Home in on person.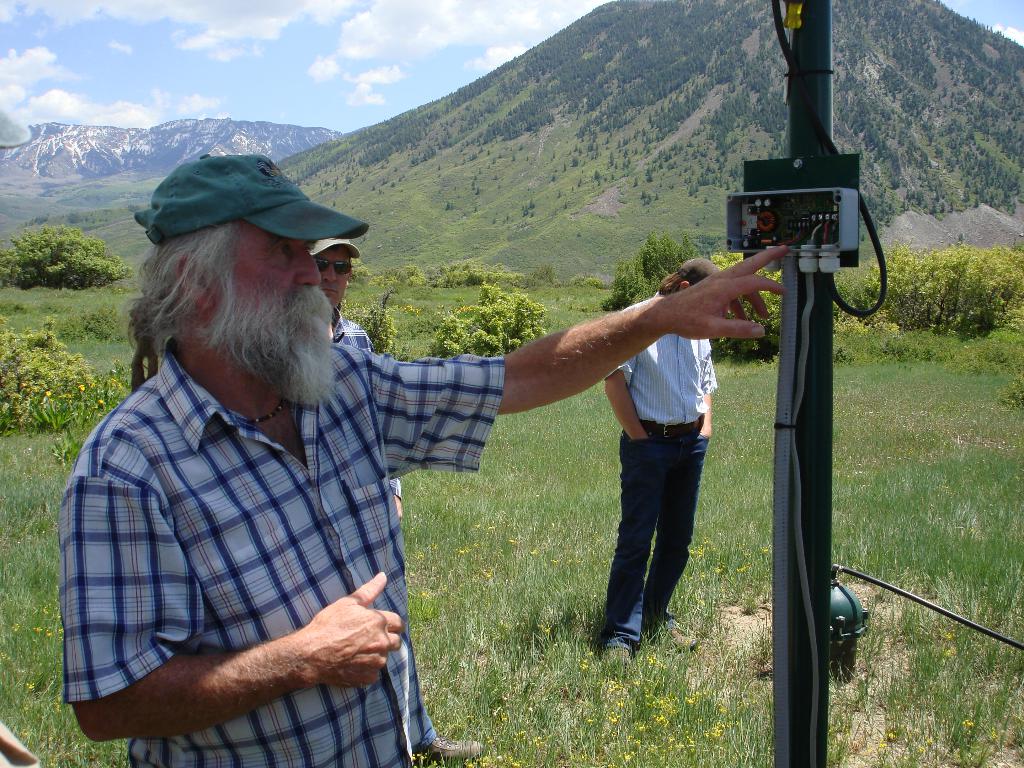
Homed in at bbox=[599, 239, 723, 660].
